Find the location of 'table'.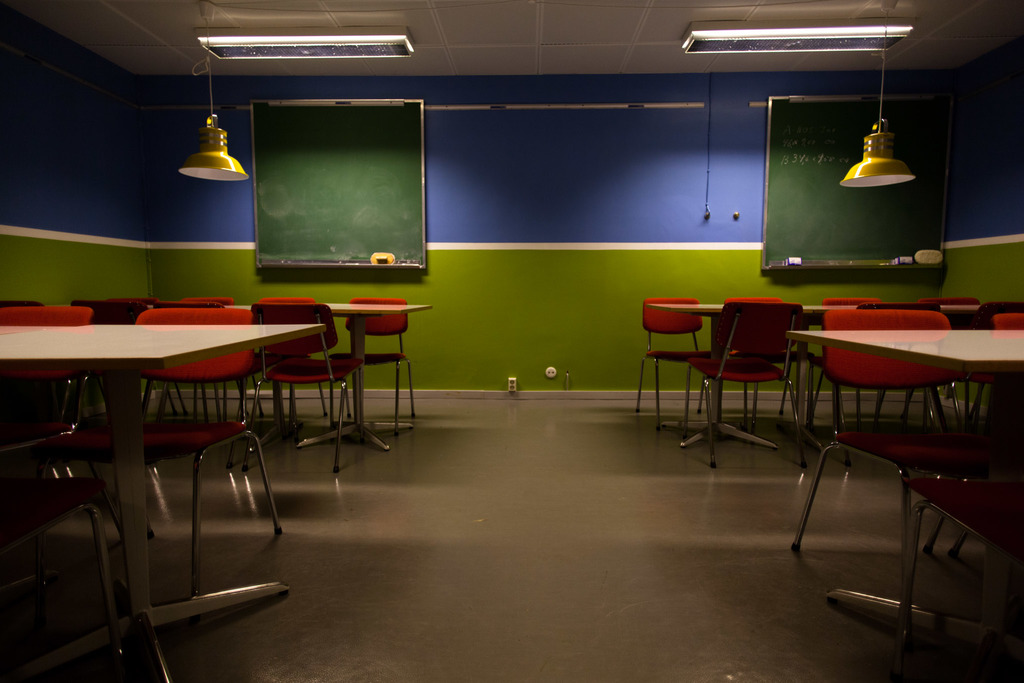
Location: detection(781, 327, 1023, 634).
